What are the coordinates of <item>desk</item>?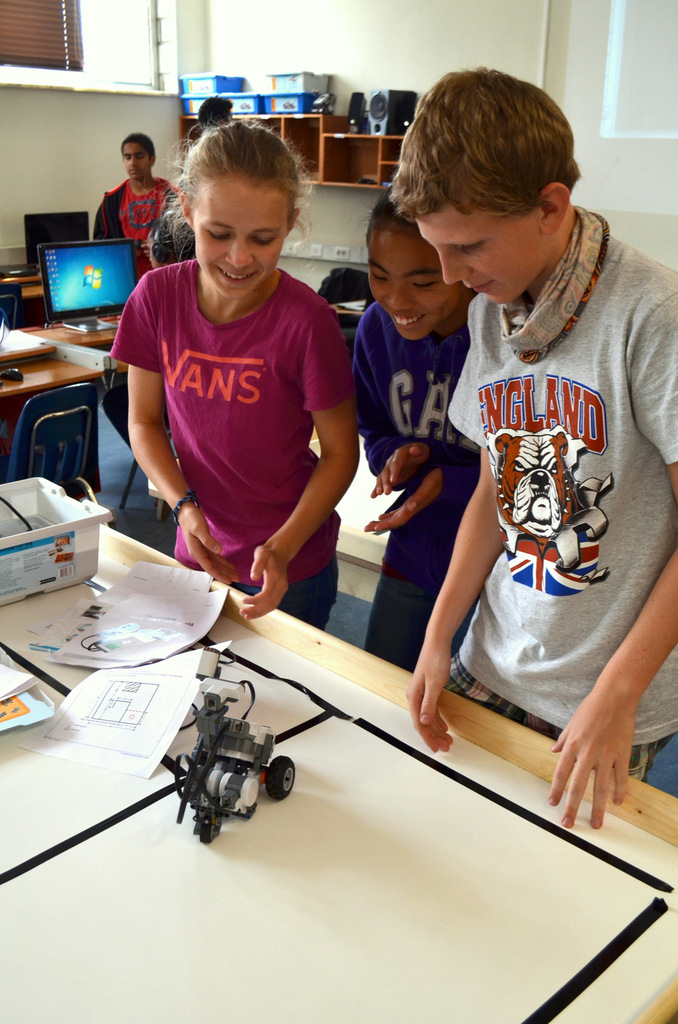
l=0, t=526, r=677, b=1023.
